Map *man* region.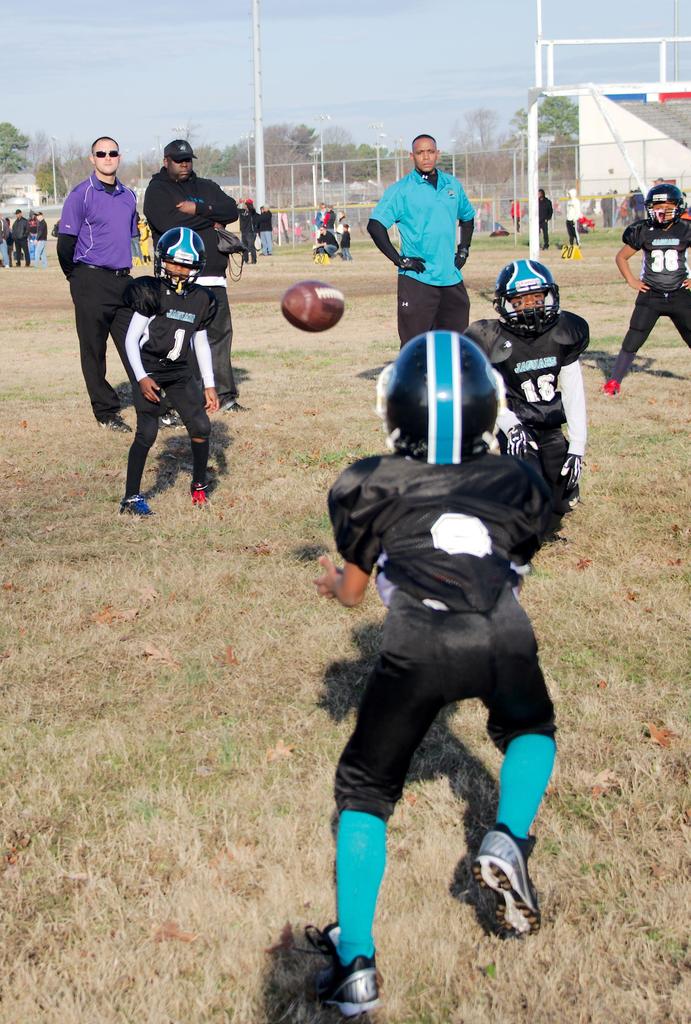
Mapped to 31:214:47:271.
